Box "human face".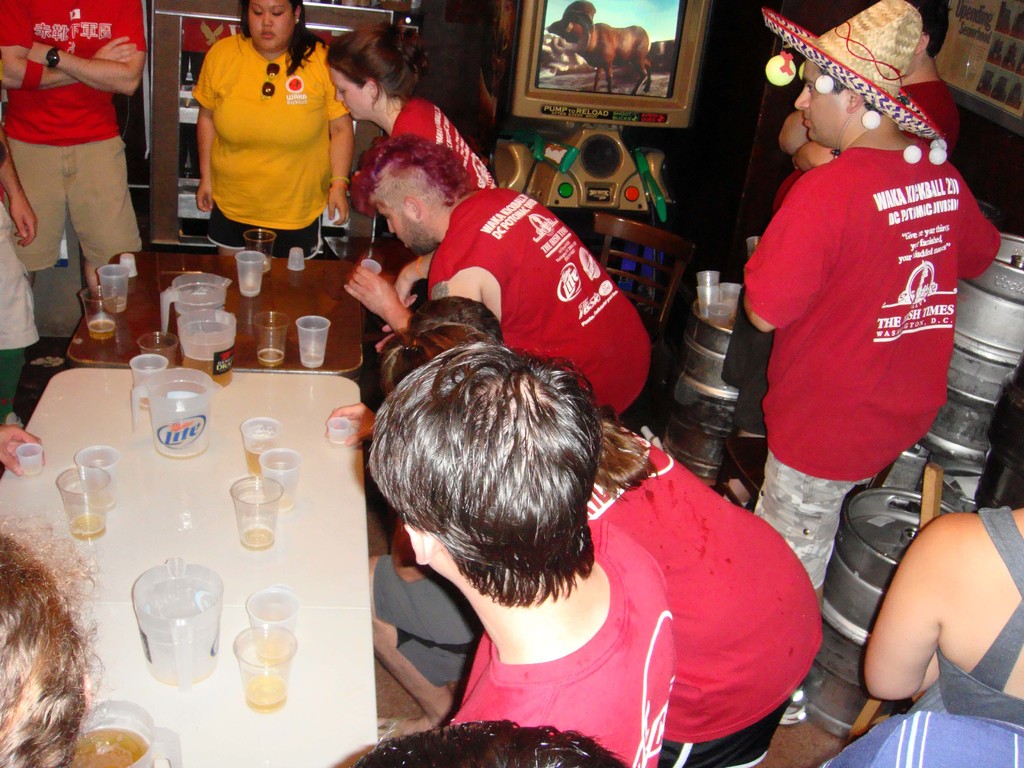
327, 72, 371, 122.
